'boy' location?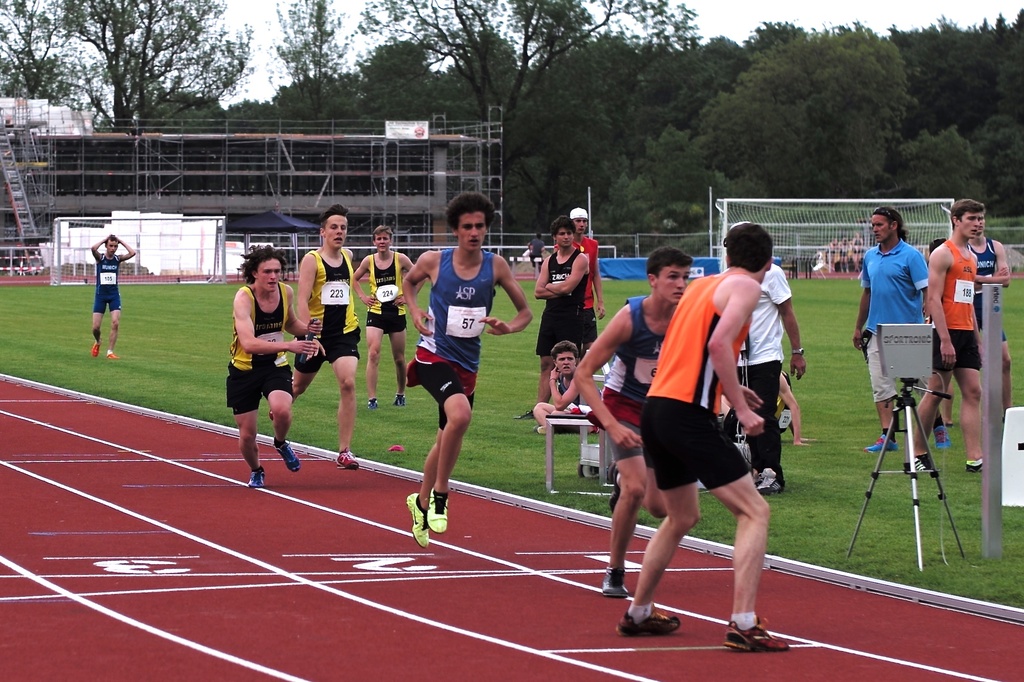
(left=614, top=225, right=788, bottom=650)
